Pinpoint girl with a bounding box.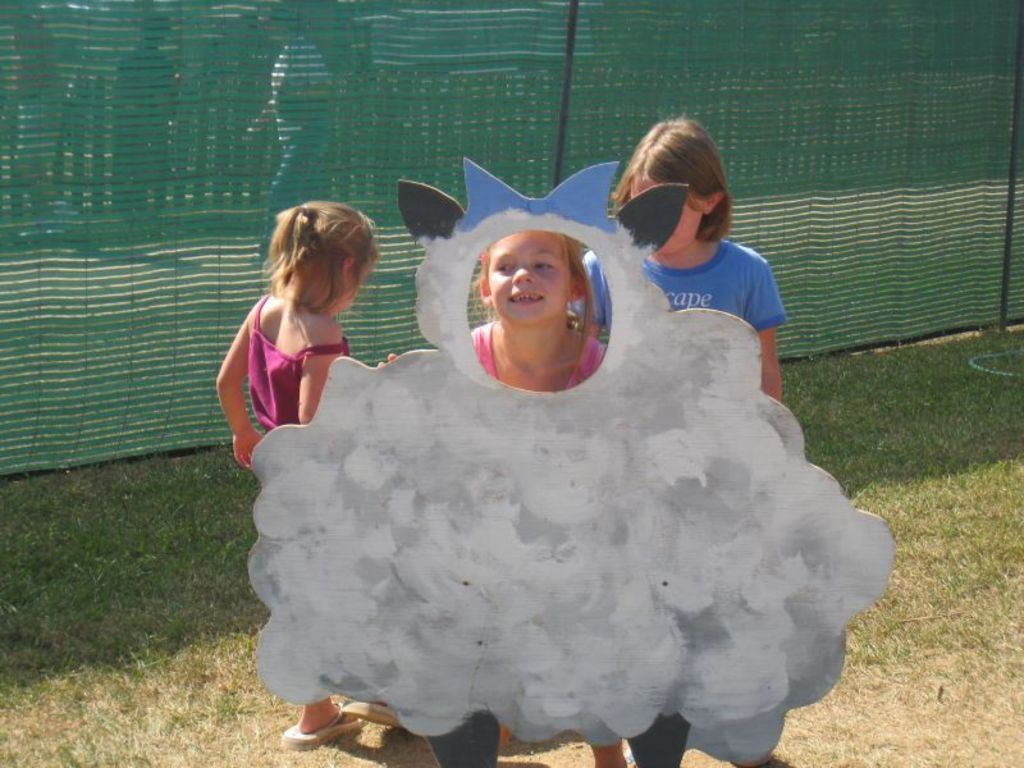
rect(568, 114, 781, 403).
